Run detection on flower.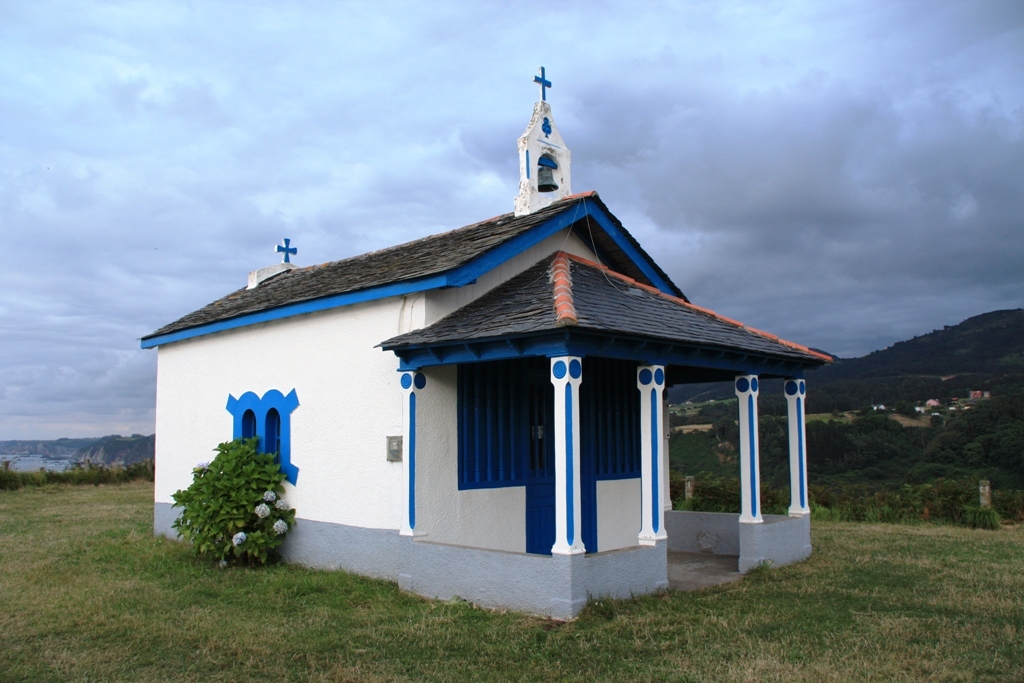
Result: x1=272 y1=505 x2=284 y2=506.
